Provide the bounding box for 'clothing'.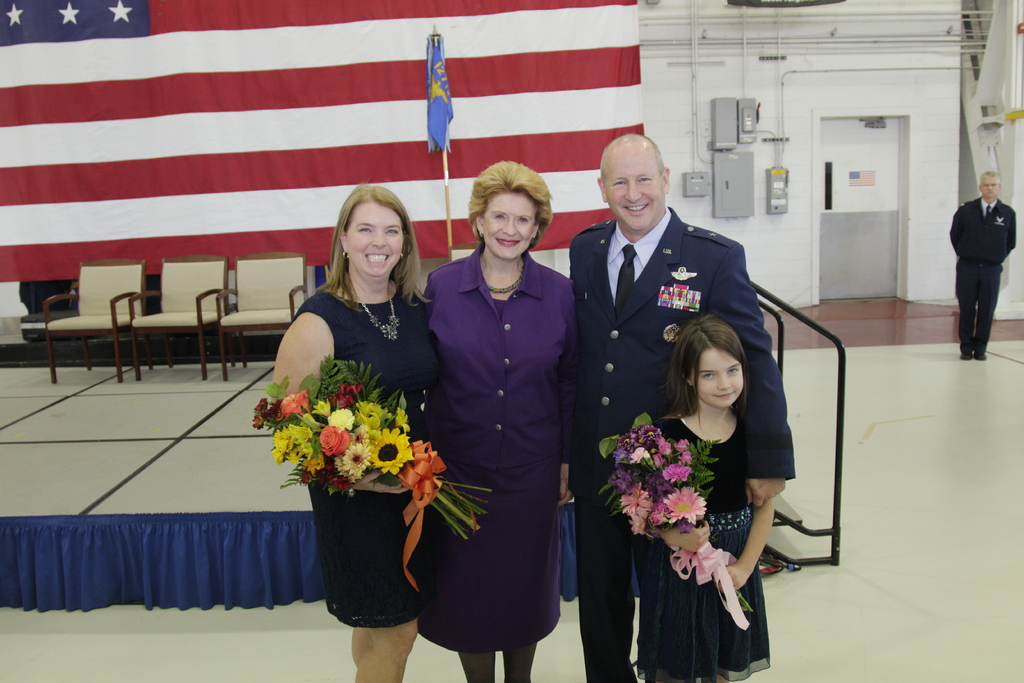
(left=632, top=403, right=772, bottom=677).
